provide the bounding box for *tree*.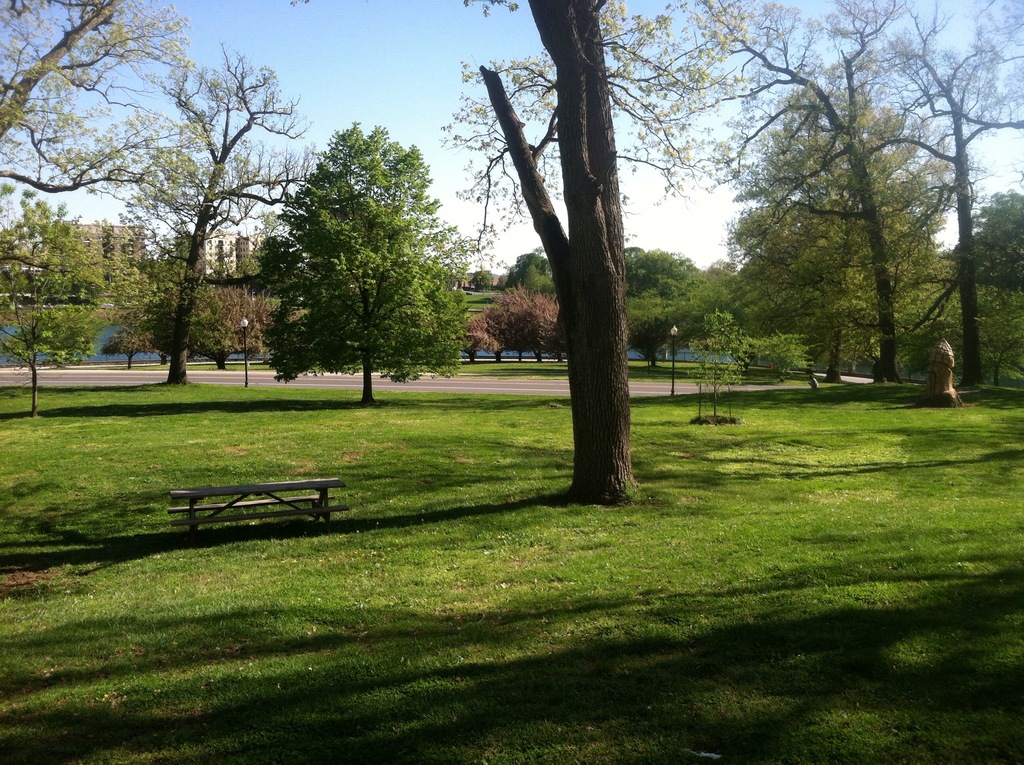
{"x1": 921, "y1": 184, "x2": 1023, "y2": 391}.
